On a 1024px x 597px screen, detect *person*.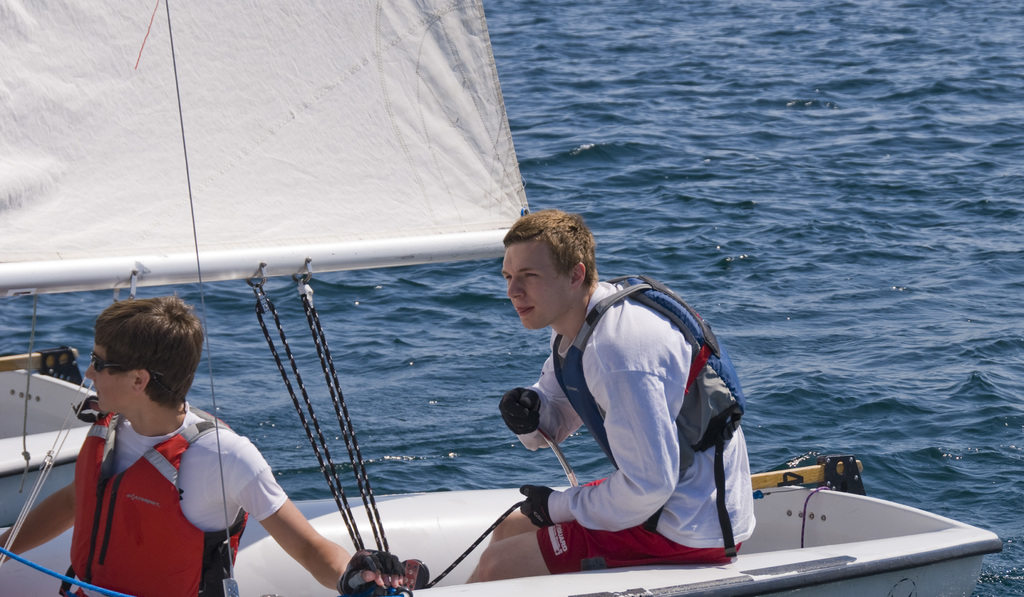
rect(464, 207, 759, 586).
